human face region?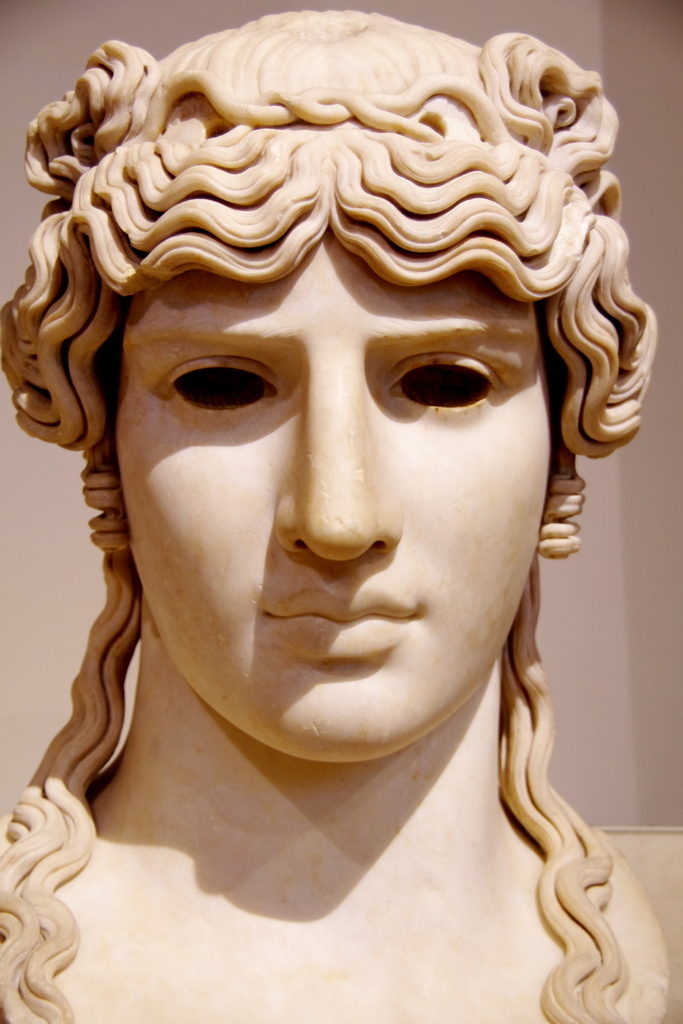
106, 232, 554, 758
